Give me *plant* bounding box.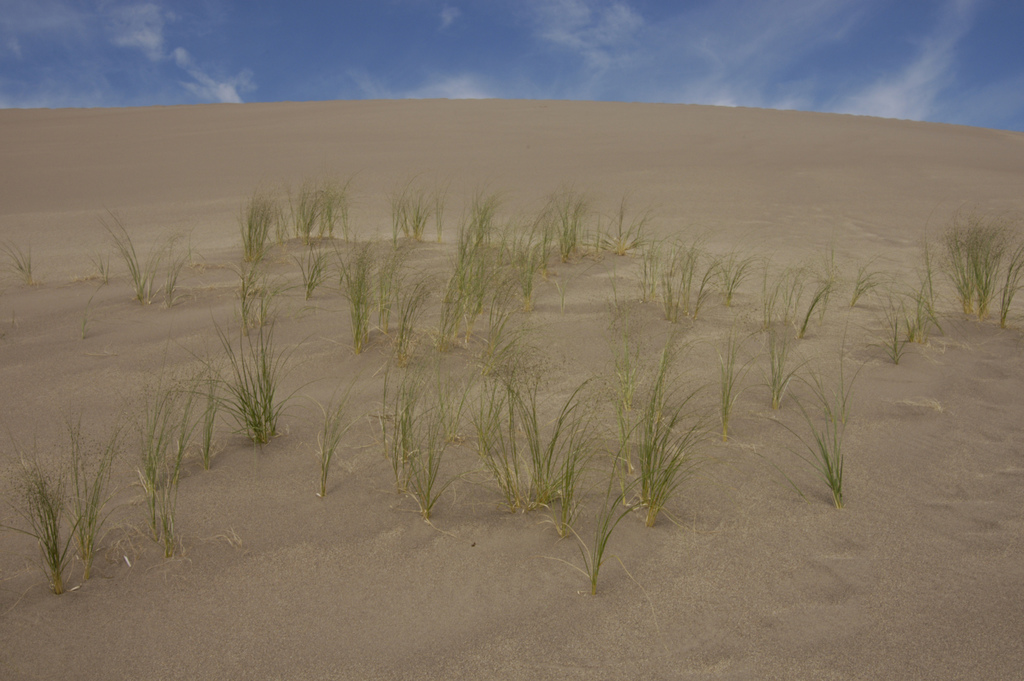
230 190 277 256.
